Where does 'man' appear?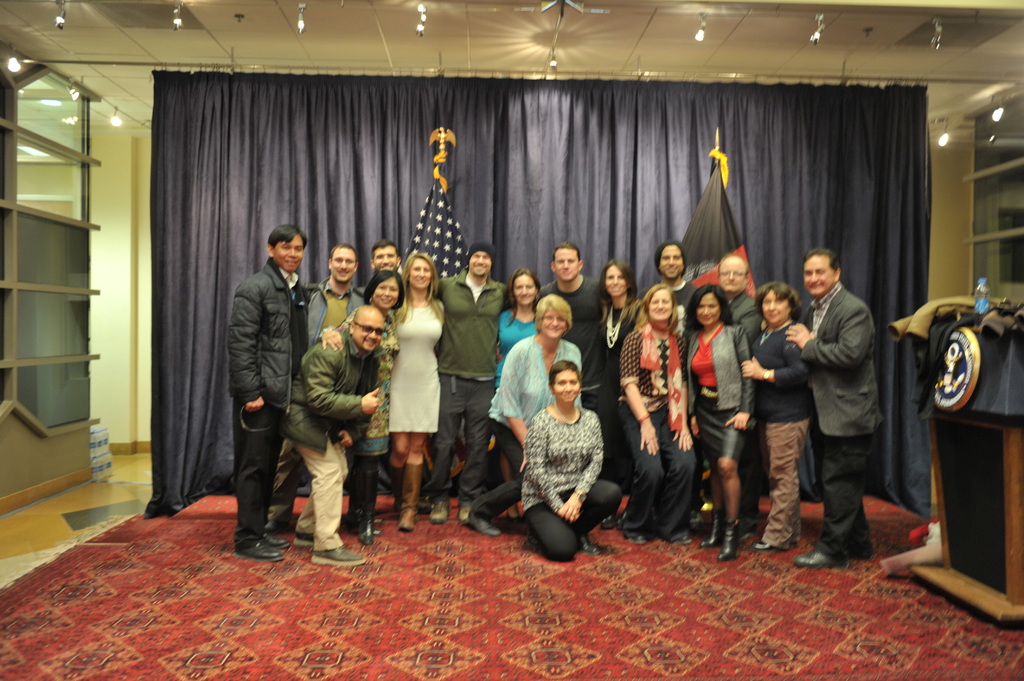
Appears at left=717, top=256, right=766, bottom=531.
